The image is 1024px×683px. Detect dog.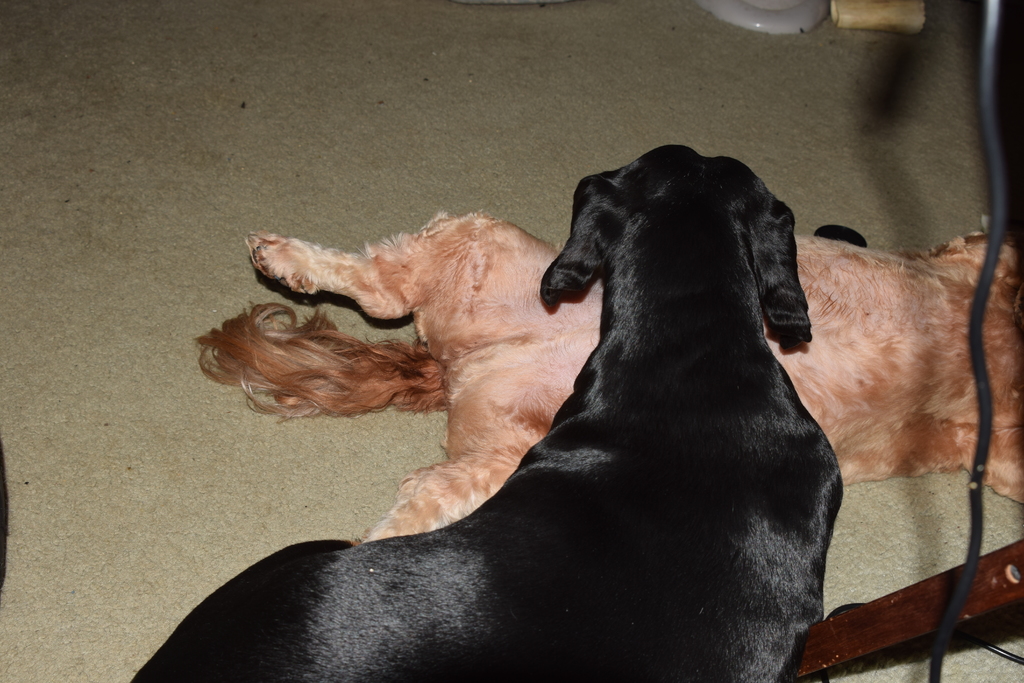
Detection: <box>193,207,1023,547</box>.
